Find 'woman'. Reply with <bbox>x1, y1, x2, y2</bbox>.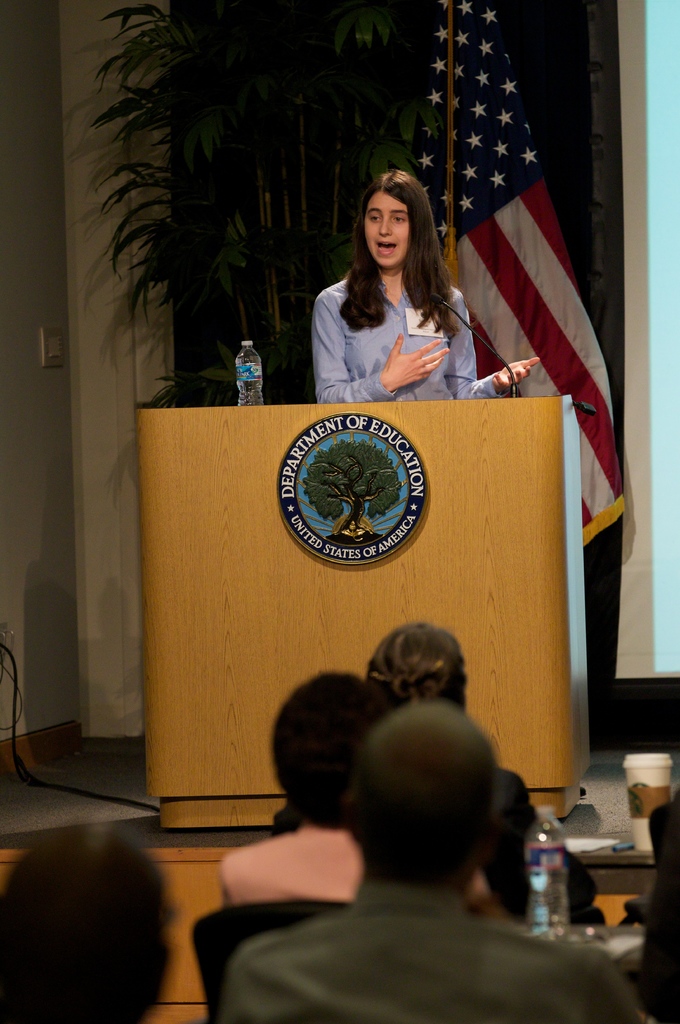
<bbox>300, 161, 502, 414</bbox>.
